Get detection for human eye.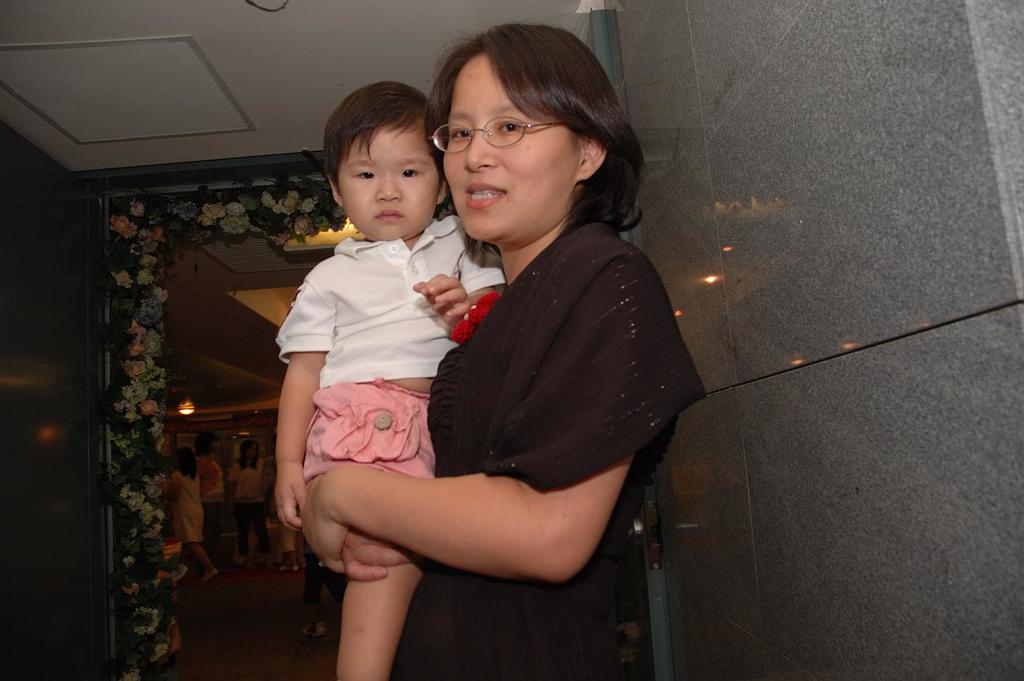
Detection: box(450, 127, 470, 143).
